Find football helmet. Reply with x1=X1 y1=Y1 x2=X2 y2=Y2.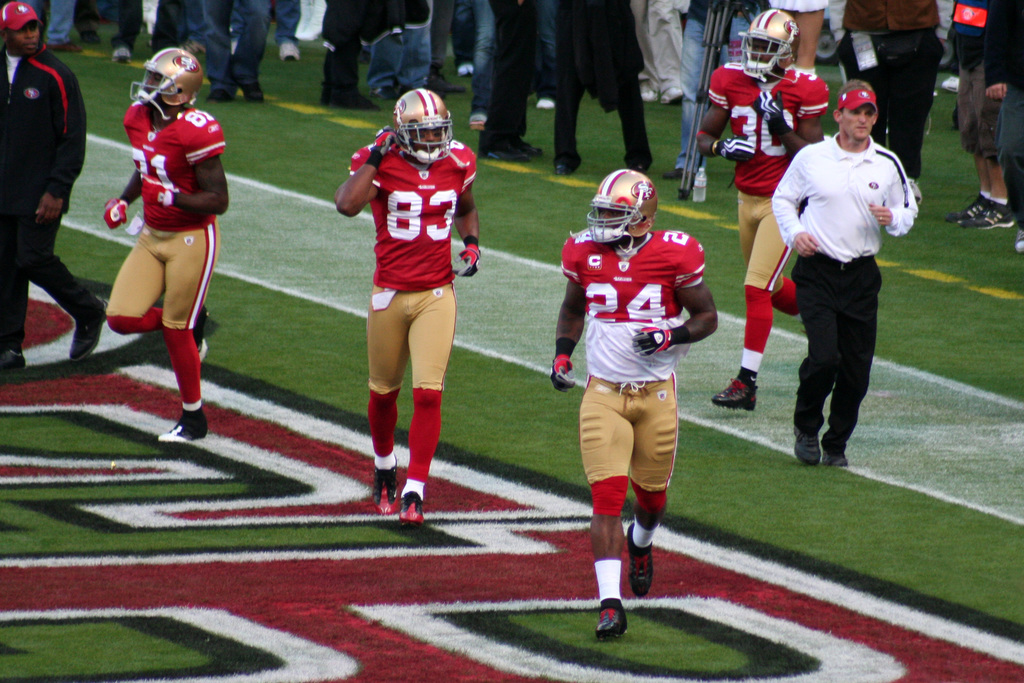
x1=589 y1=164 x2=667 y2=238.
